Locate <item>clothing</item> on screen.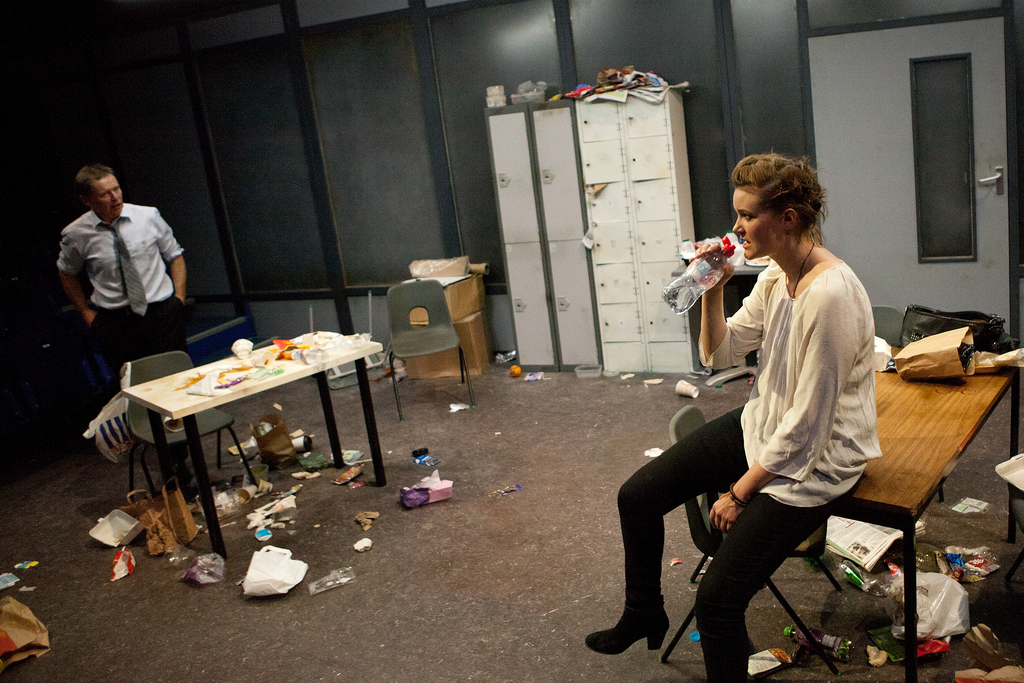
On screen at (x1=57, y1=198, x2=187, y2=415).
